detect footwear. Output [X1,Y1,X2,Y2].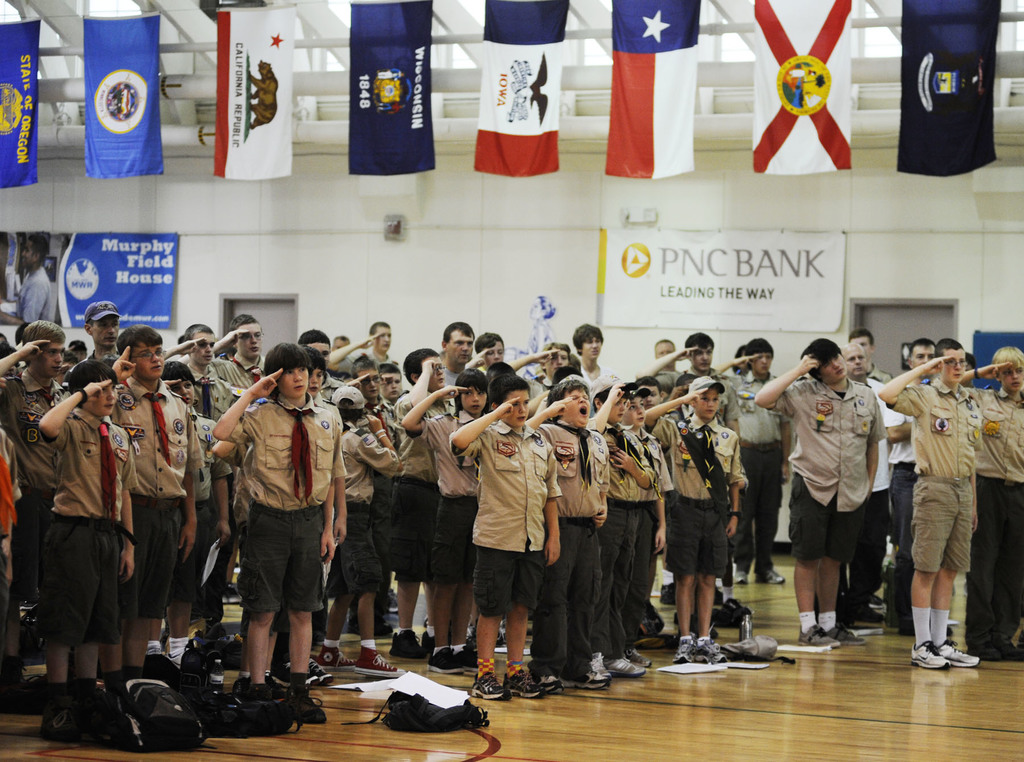
[1002,642,1023,658].
